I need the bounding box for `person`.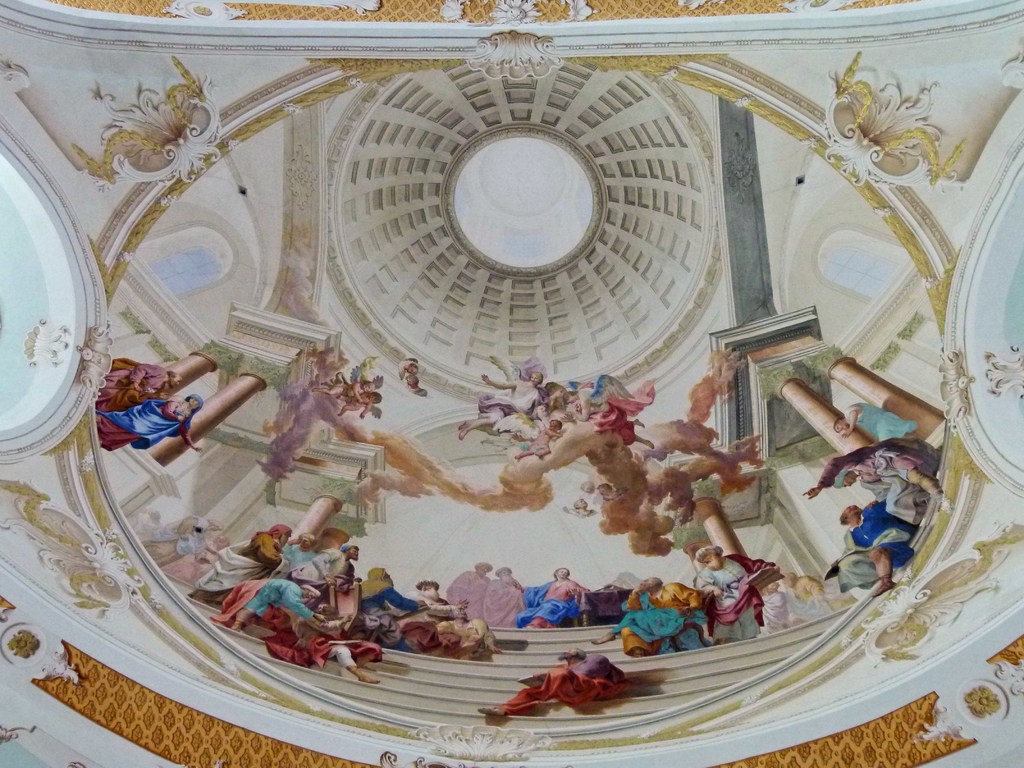
Here it is: [833,395,932,452].
